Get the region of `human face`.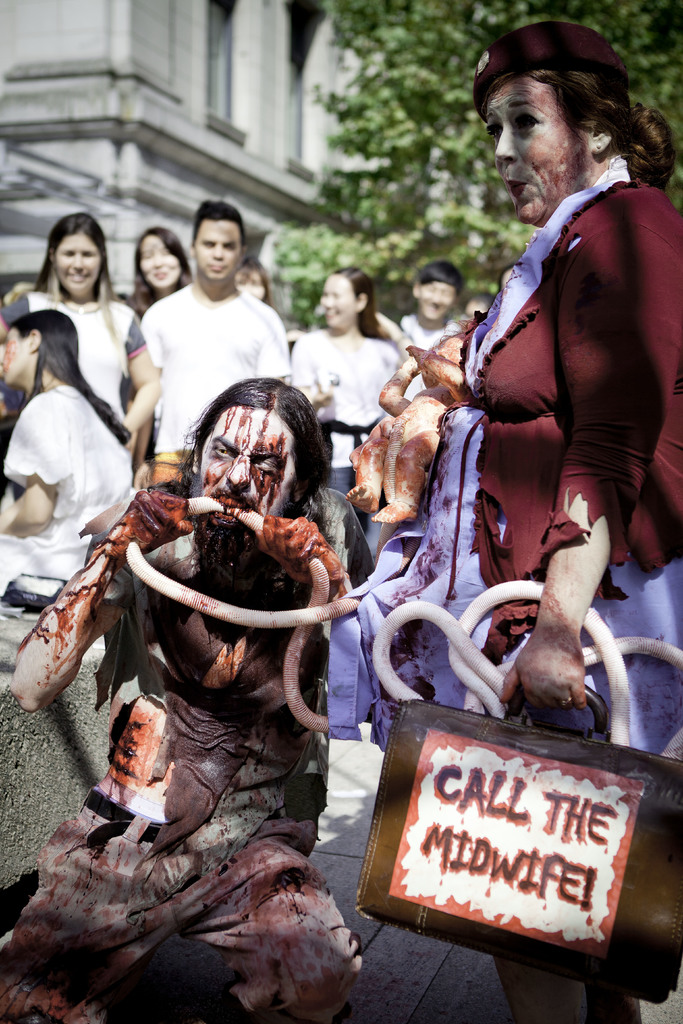
region(484, 77, 580, 225).
